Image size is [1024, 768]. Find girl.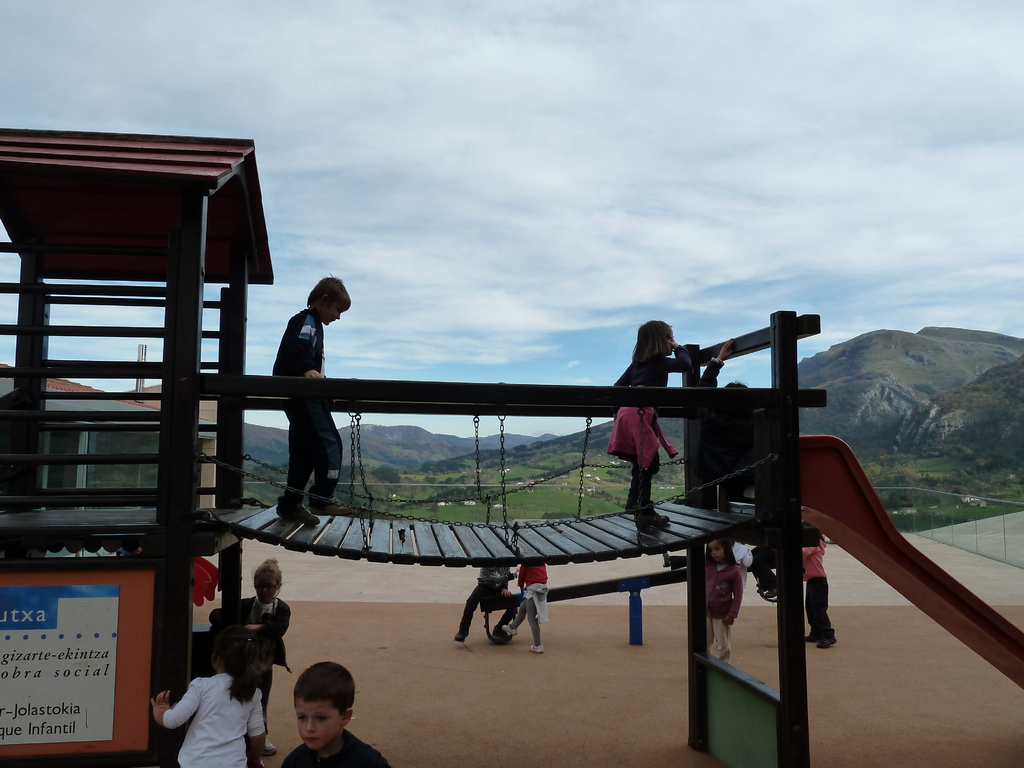
(210, 549, 293, 700).
